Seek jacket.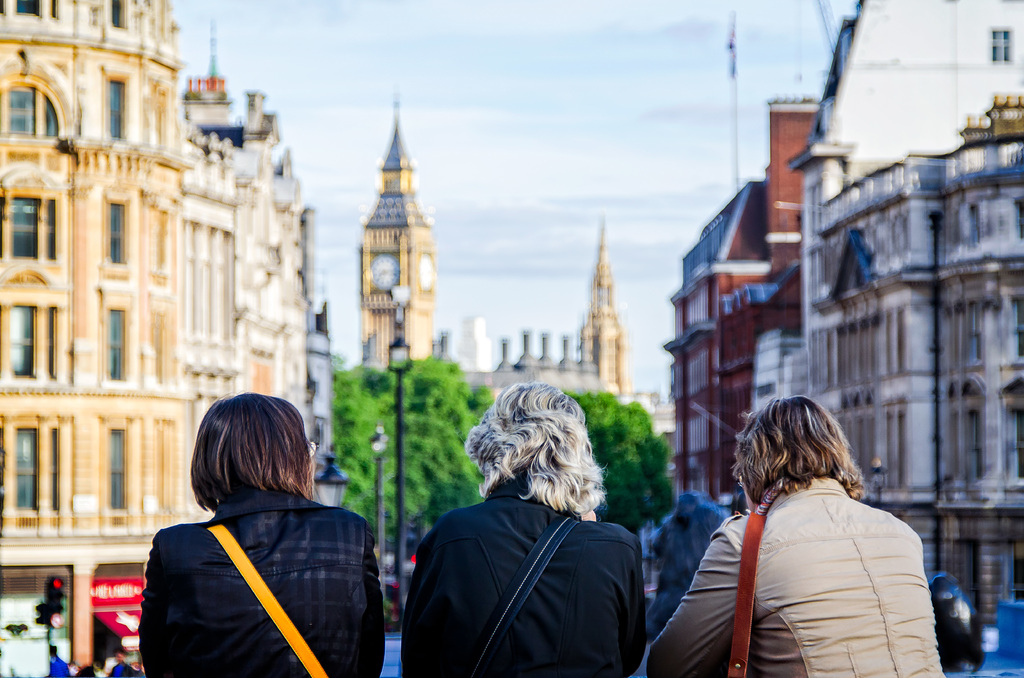
[x1=129, y1=445, x2=377, y2=677].
